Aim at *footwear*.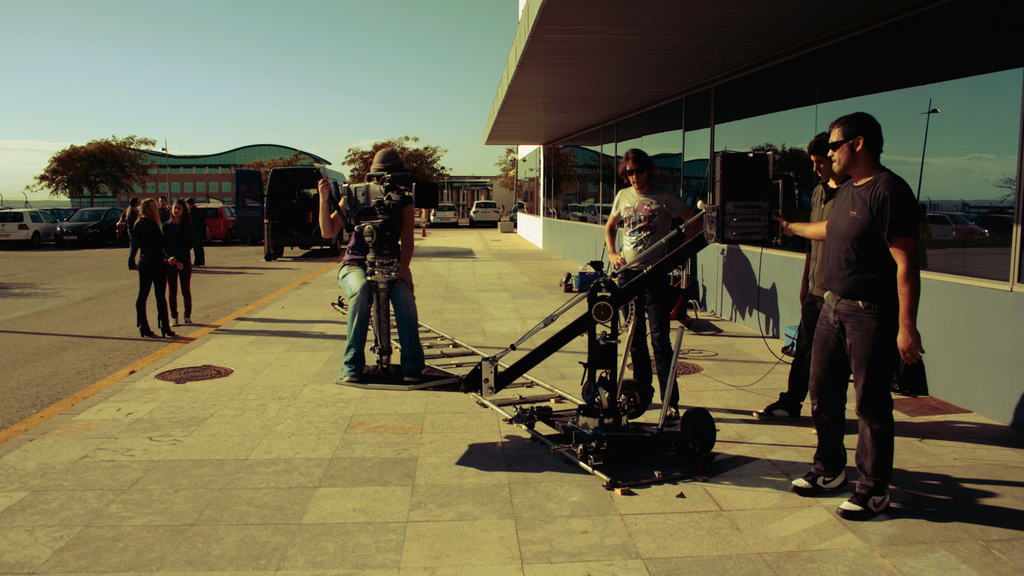
Aimed at left=750, top=386, right=803, bottom=424.
